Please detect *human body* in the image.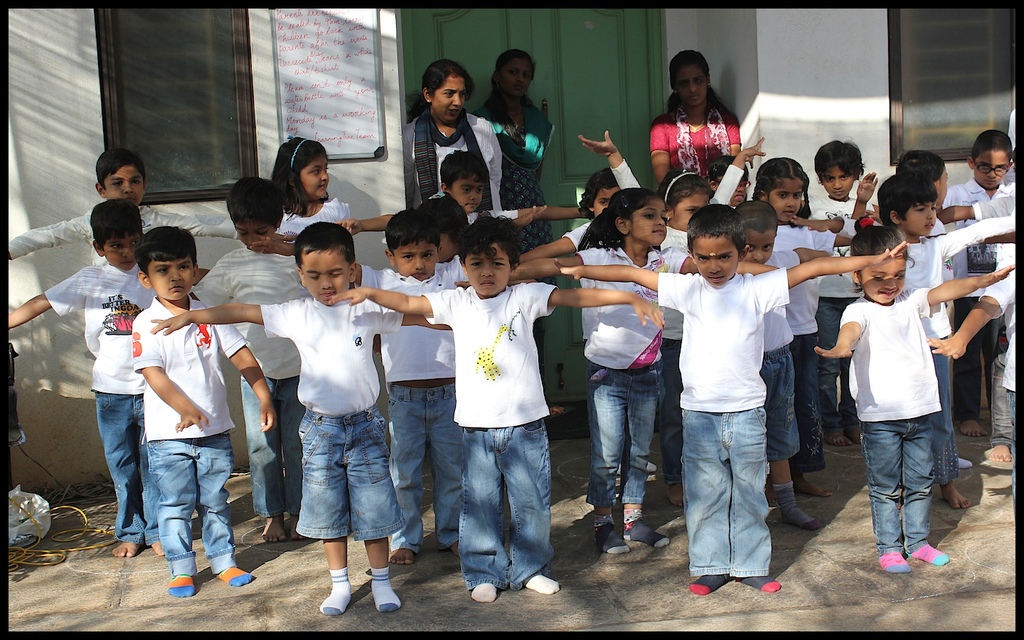
(x1=5, y1=192, x2=200, y2=565).
